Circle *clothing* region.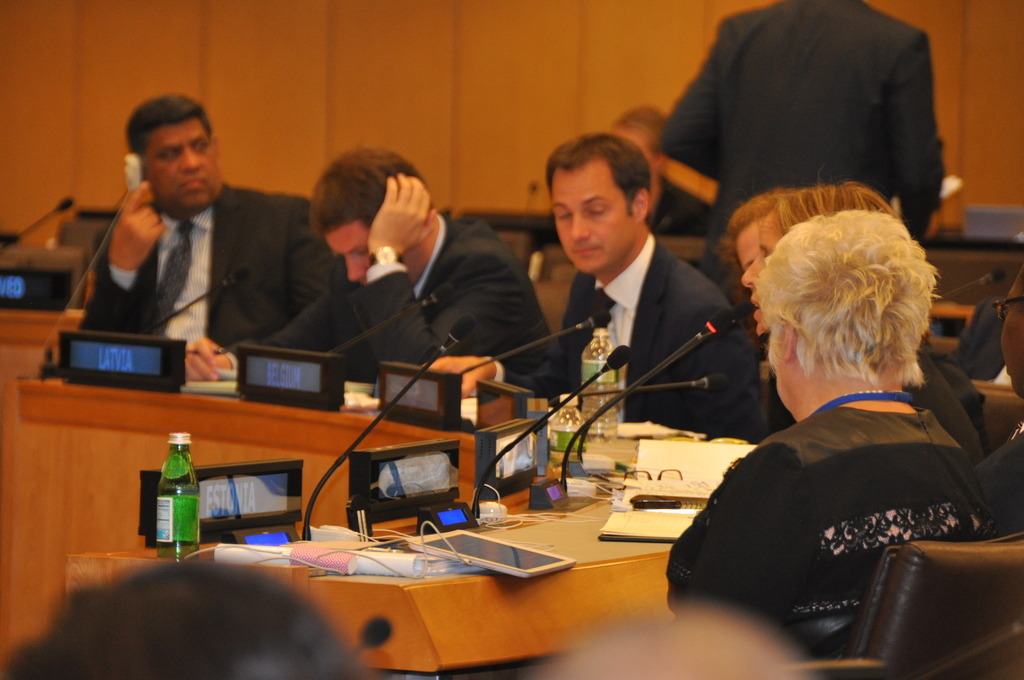
Region: 666/403/1009/664.
